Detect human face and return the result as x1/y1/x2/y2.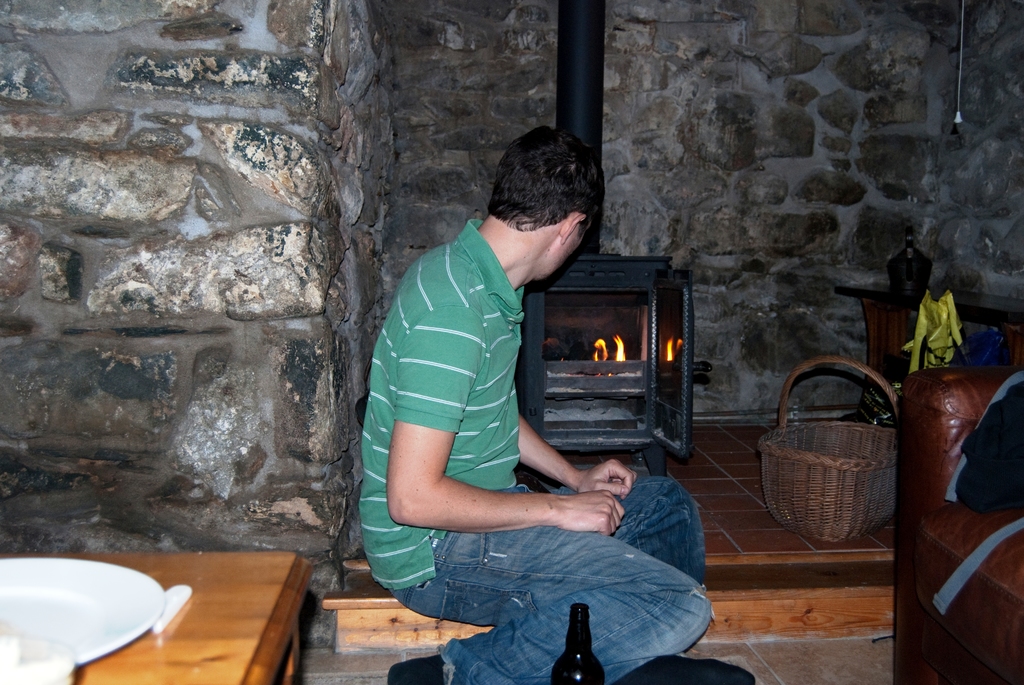
552/217/588/274.
